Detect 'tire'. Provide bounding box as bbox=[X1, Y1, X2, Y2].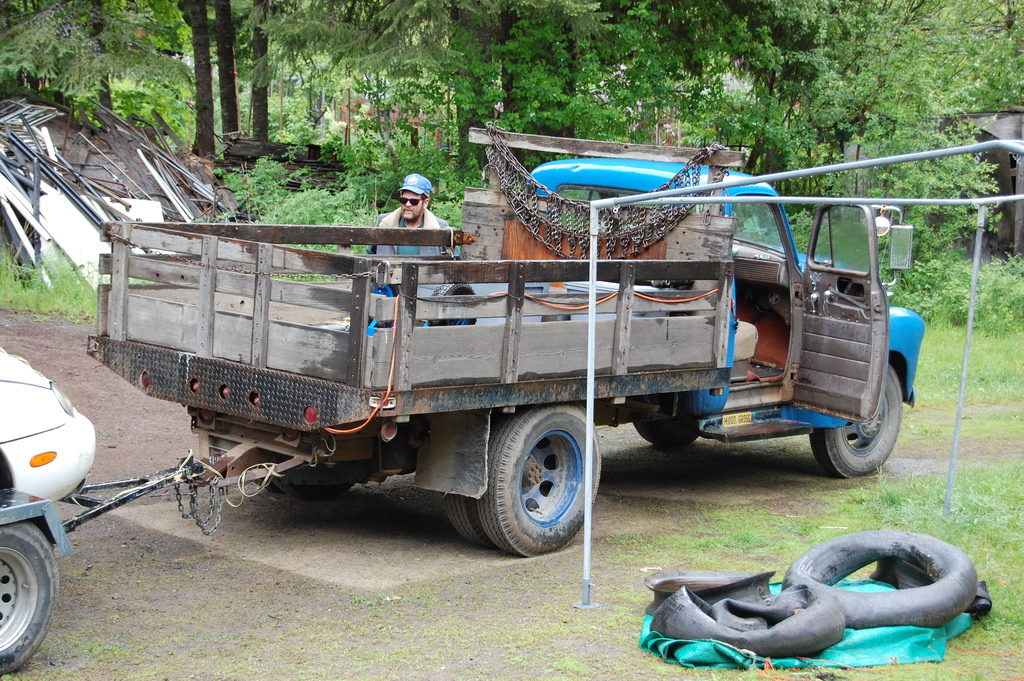
bbox=[809, 363, 903, 478].
